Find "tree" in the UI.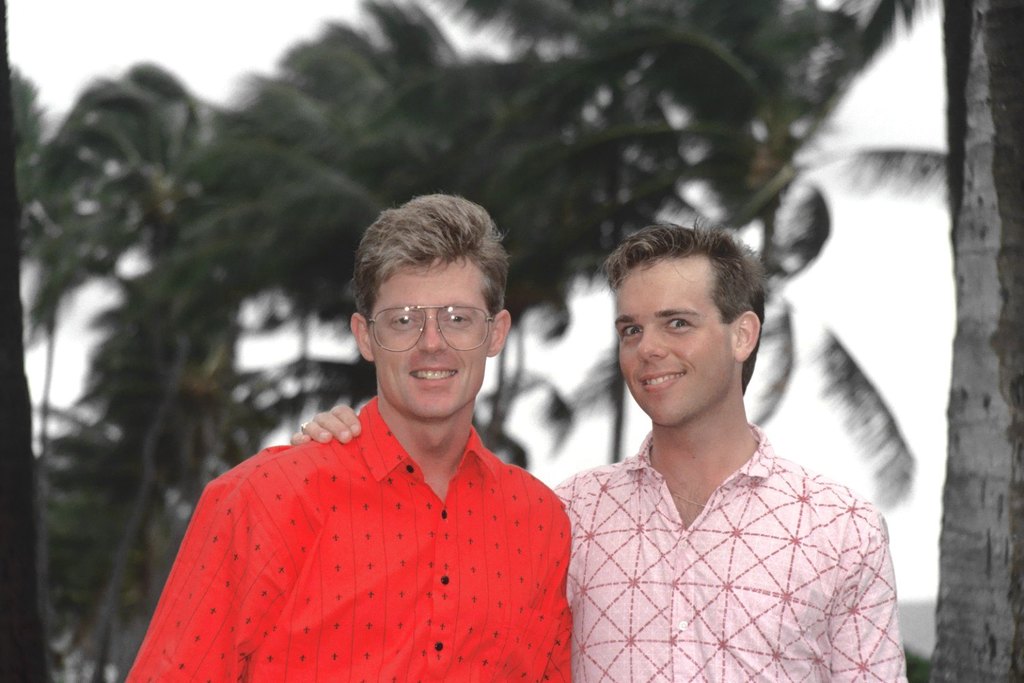
UI element at box(212, 13, 436, 380).
